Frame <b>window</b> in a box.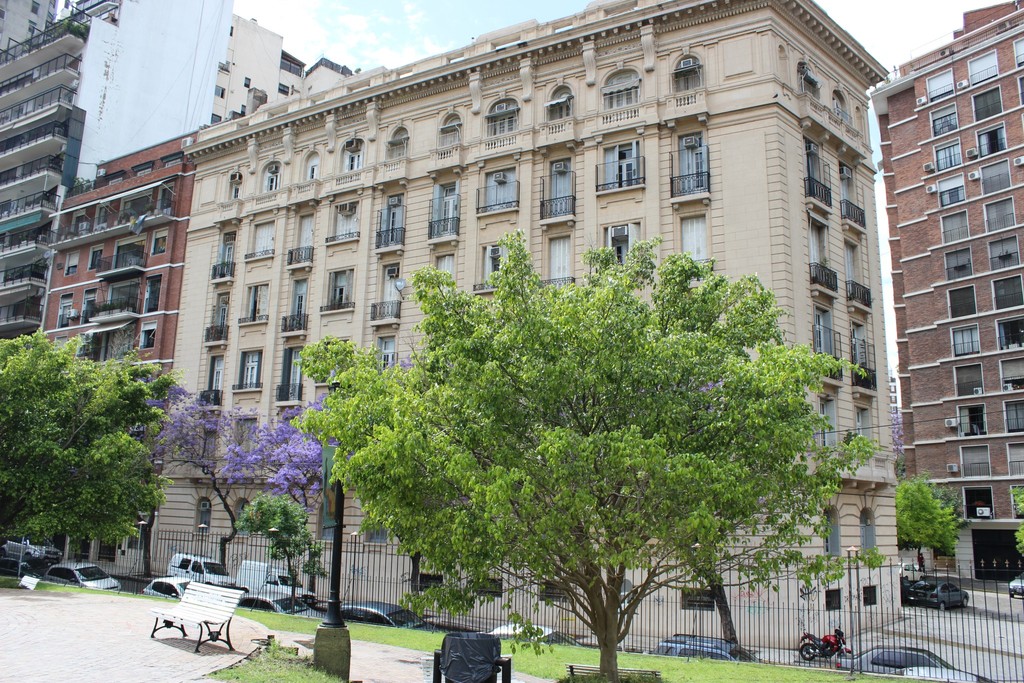
<bbox>976, 123, 1007, 158</bbox>.
